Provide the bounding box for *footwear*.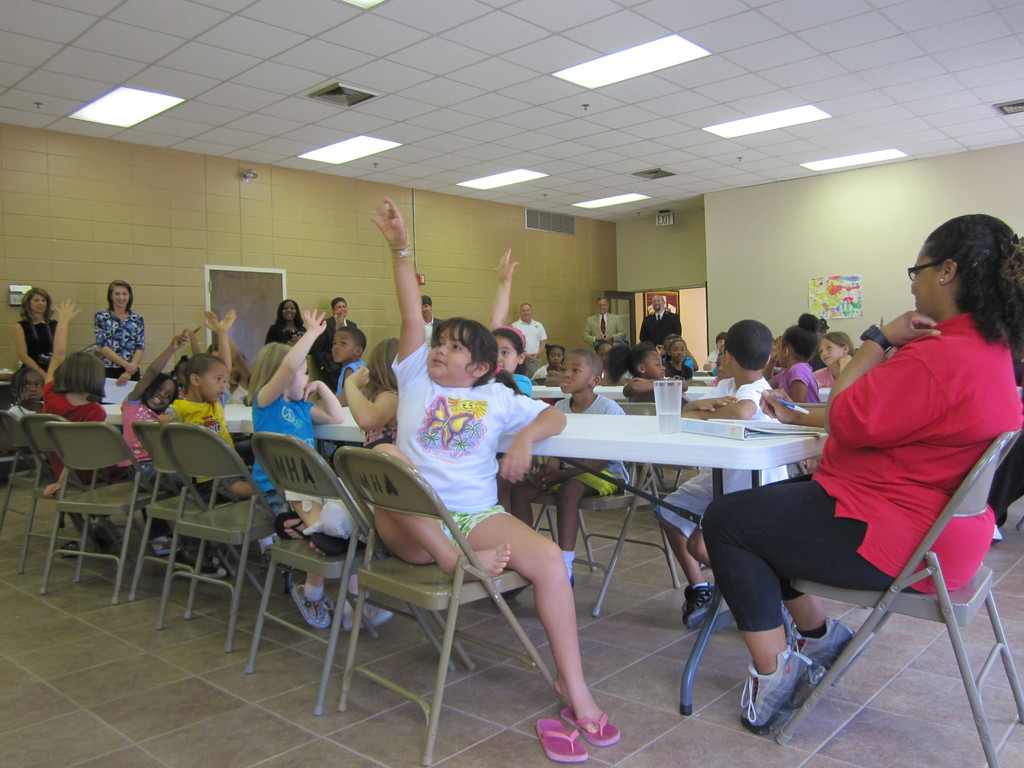
rect(193, 558, 239, 580).
